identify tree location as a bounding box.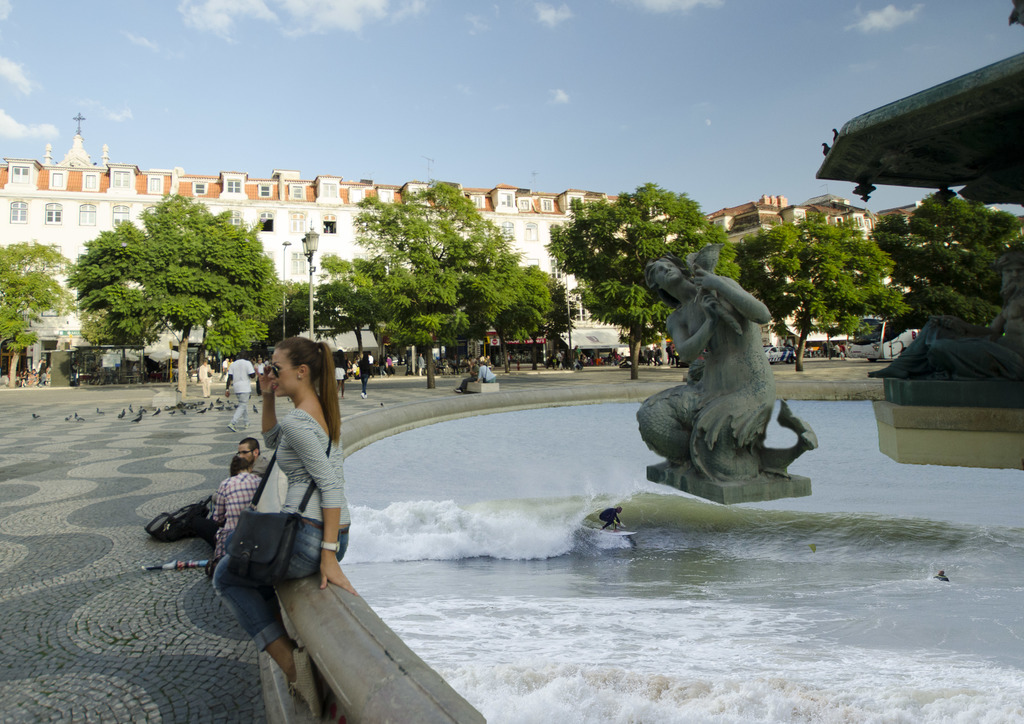
detection(0, 239, 77, 389).
